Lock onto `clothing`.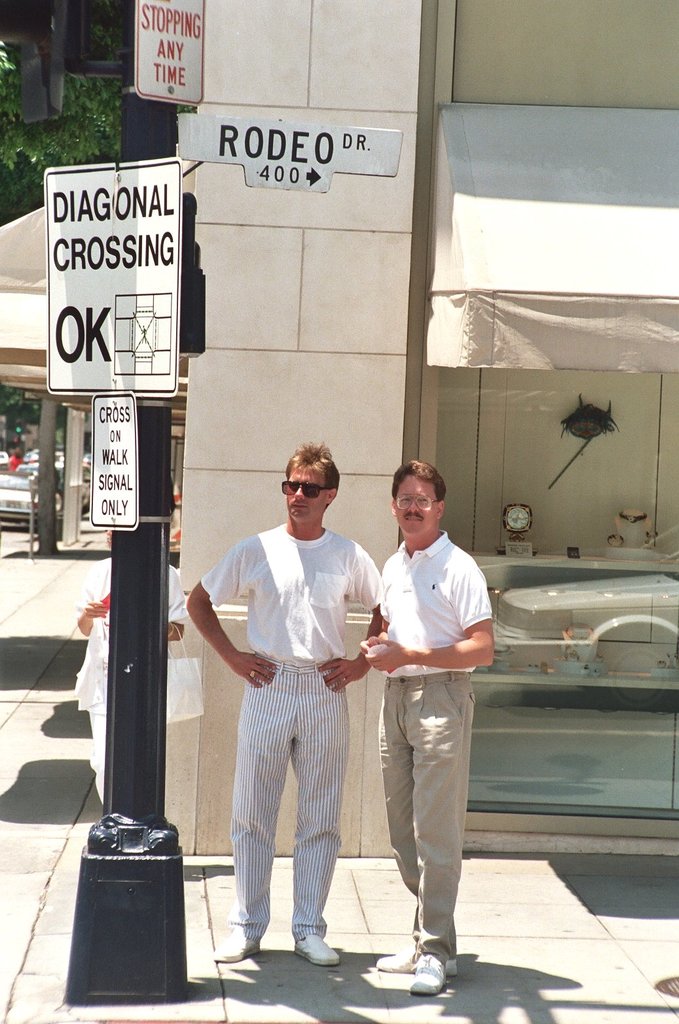
Locked: detection(202, 497, 375, 955).
